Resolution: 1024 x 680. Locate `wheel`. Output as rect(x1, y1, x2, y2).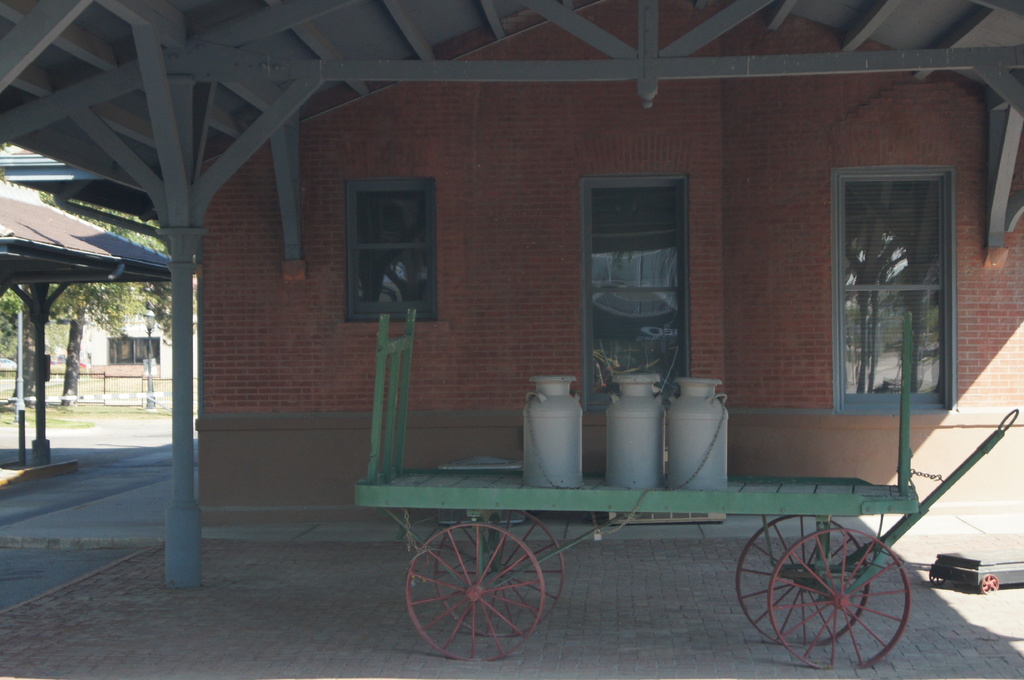
rect(737, 514, 871, 644).
